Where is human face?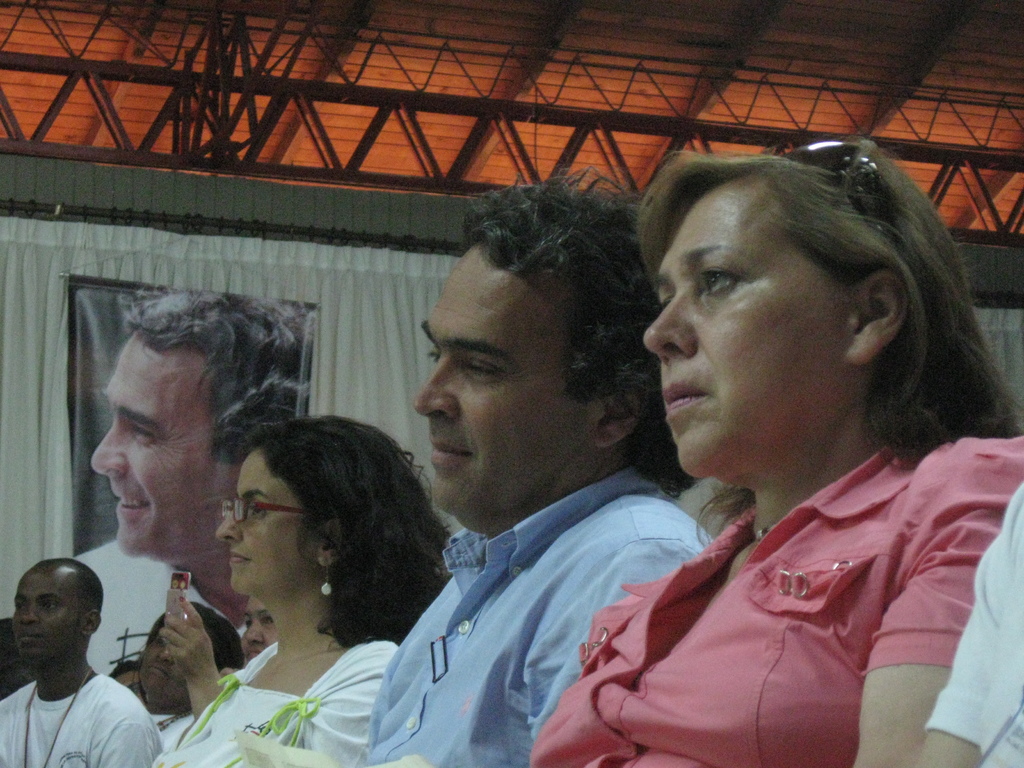
box(214, 450, 324, 597).
